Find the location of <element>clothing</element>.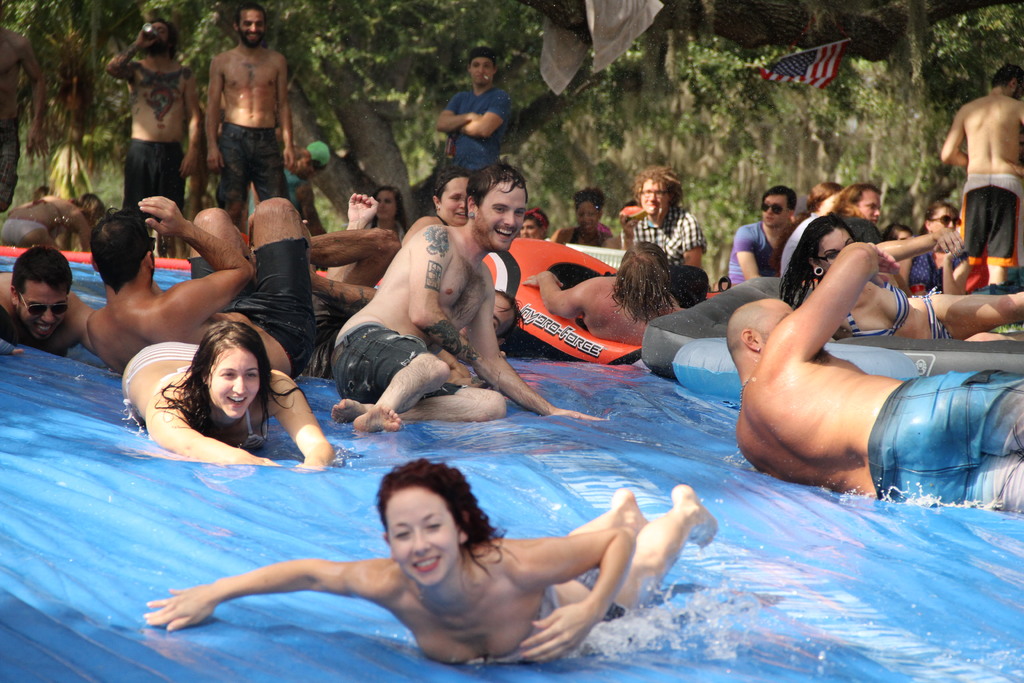
Location: pyautogui.locateOnScreen(911, 286, 954, 340).
